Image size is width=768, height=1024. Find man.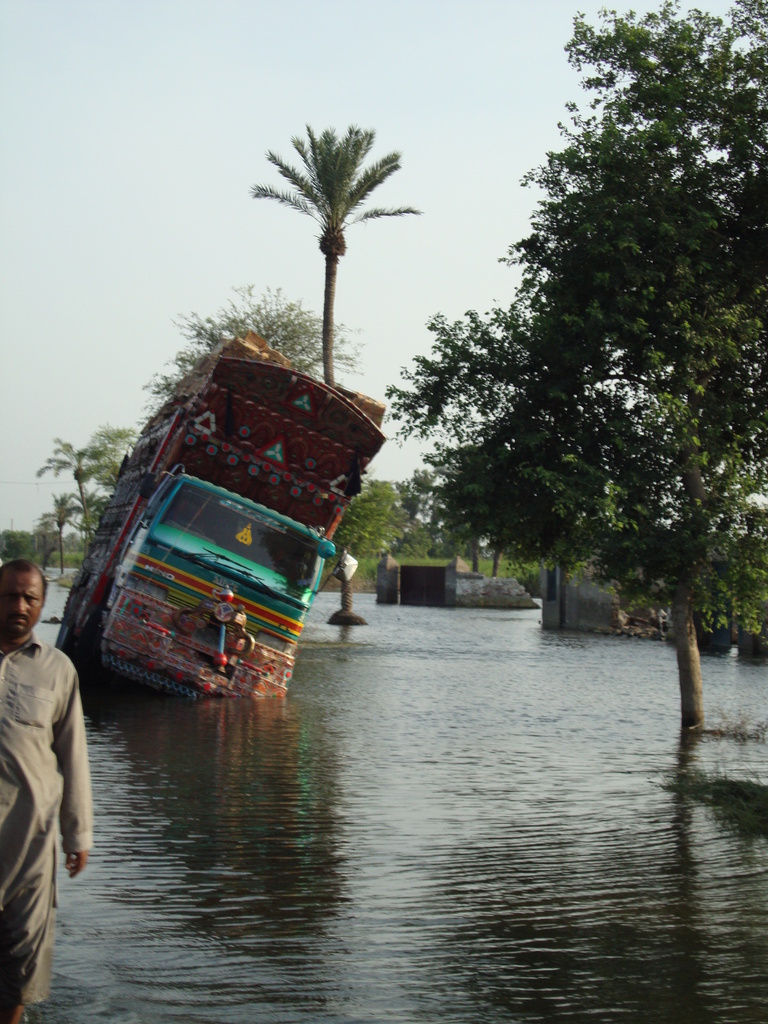
[0,550,90,1023].
